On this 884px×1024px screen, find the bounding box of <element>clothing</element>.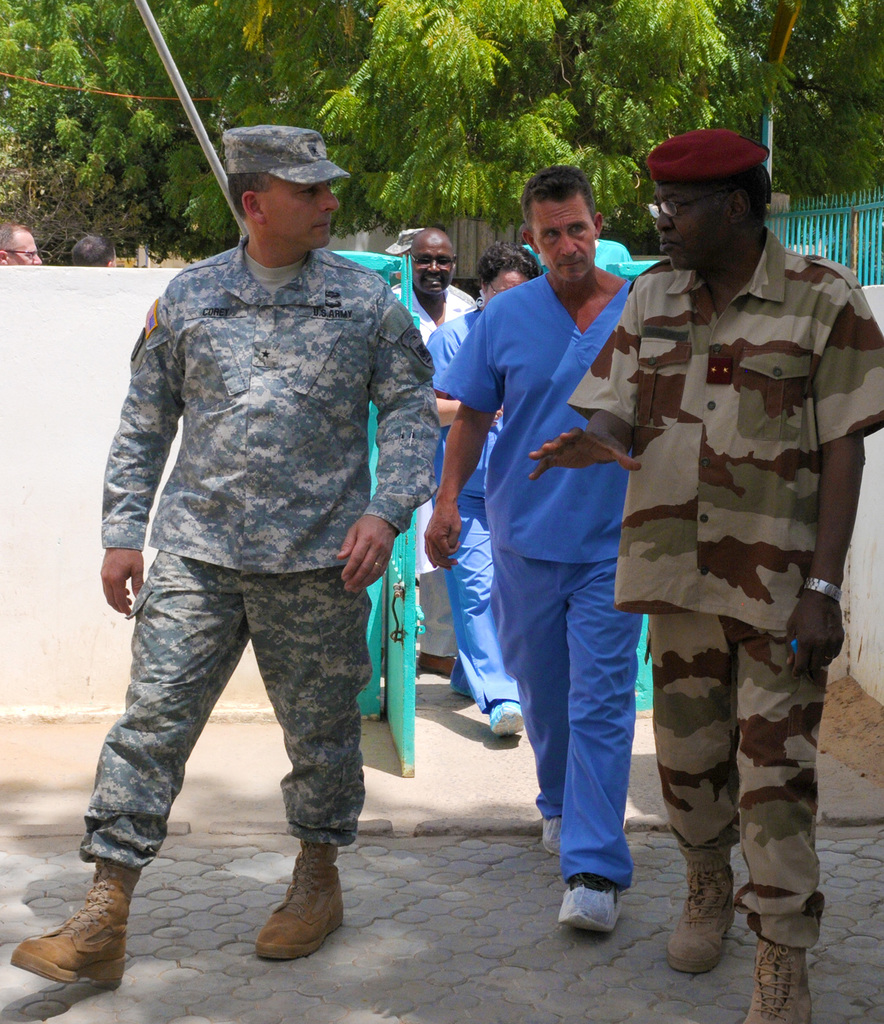
Bounding box: (585, 161, 862, 944).
